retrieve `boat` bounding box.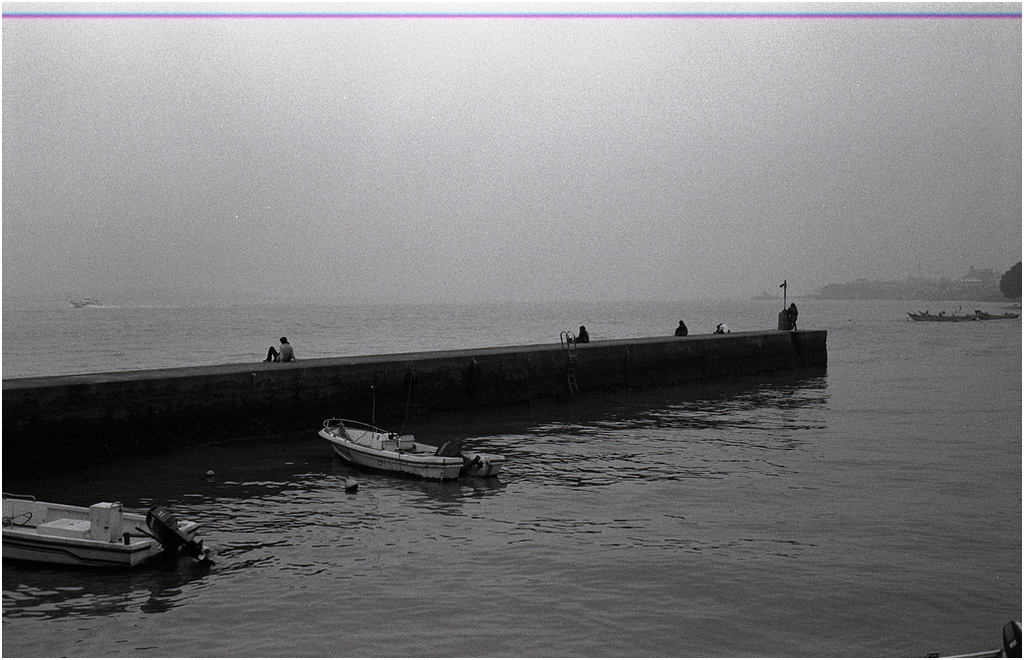
Bounding box: box=[303, 413, 496, 484].
